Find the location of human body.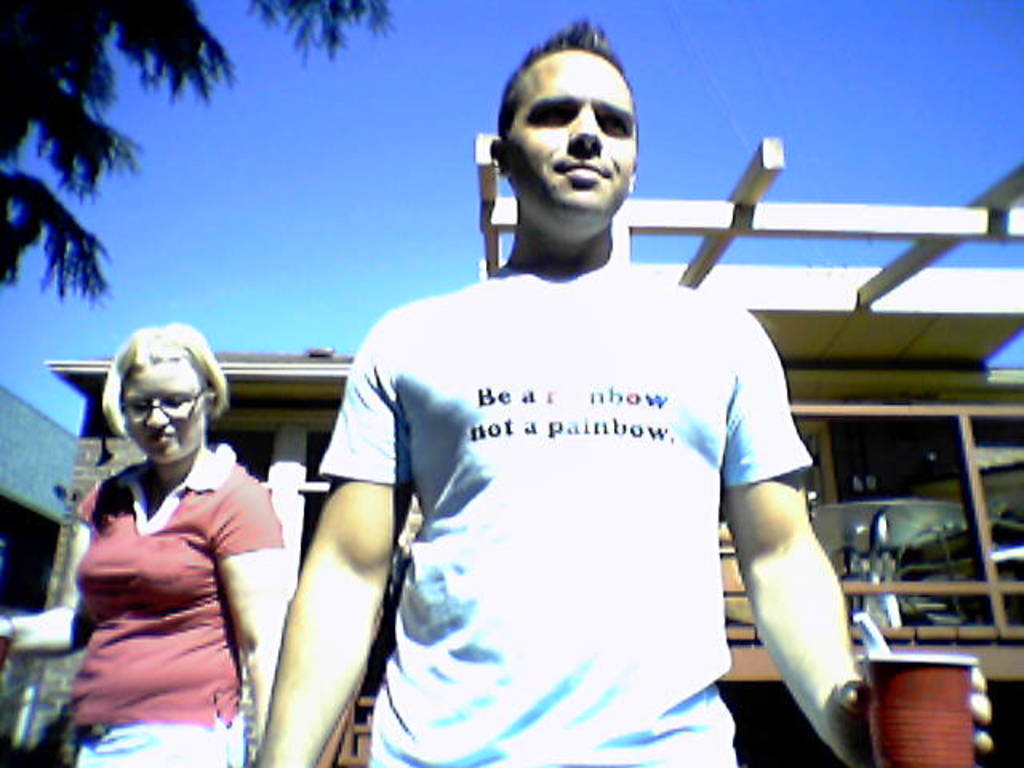
Location: left=32, top=310, right=277, bottom=758.
